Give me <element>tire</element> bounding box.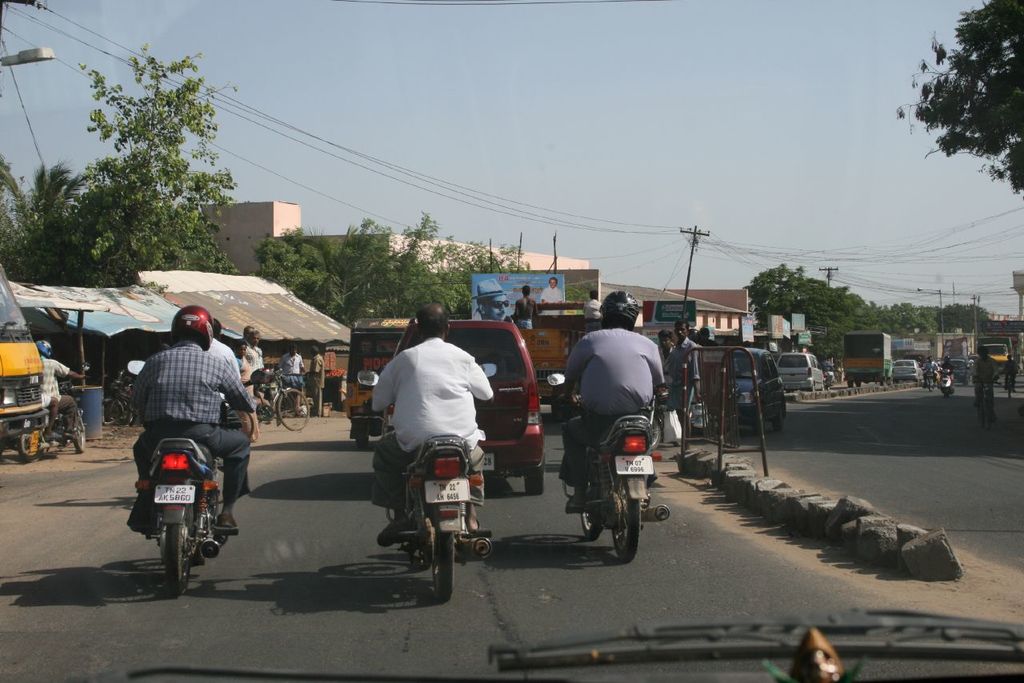
(356,427,374,447).
